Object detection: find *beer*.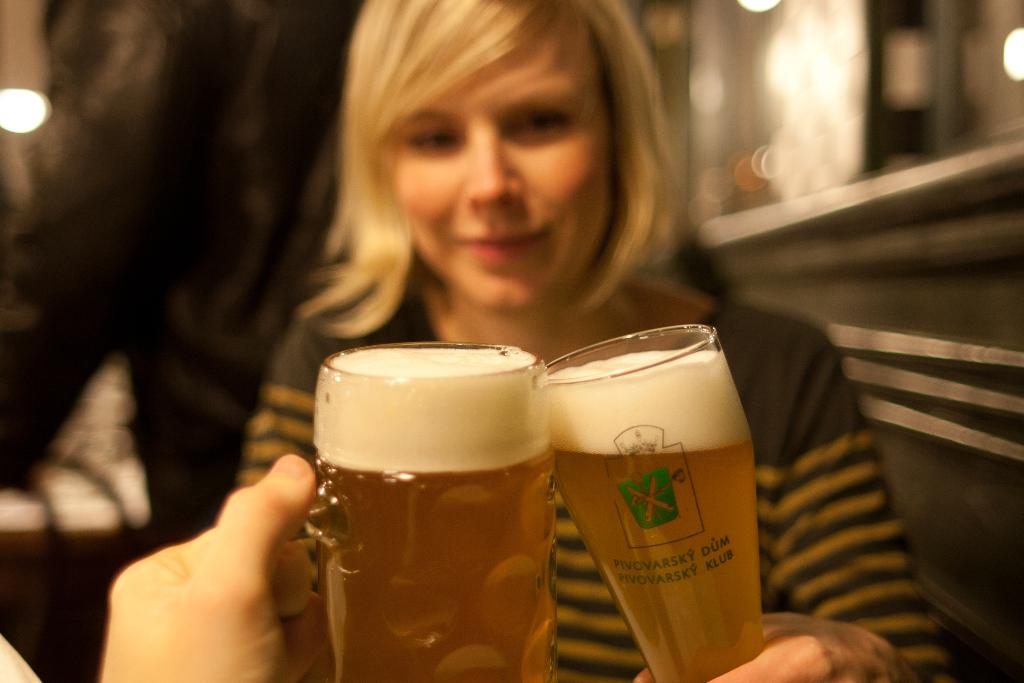
region(317, 343, 553, 682).
